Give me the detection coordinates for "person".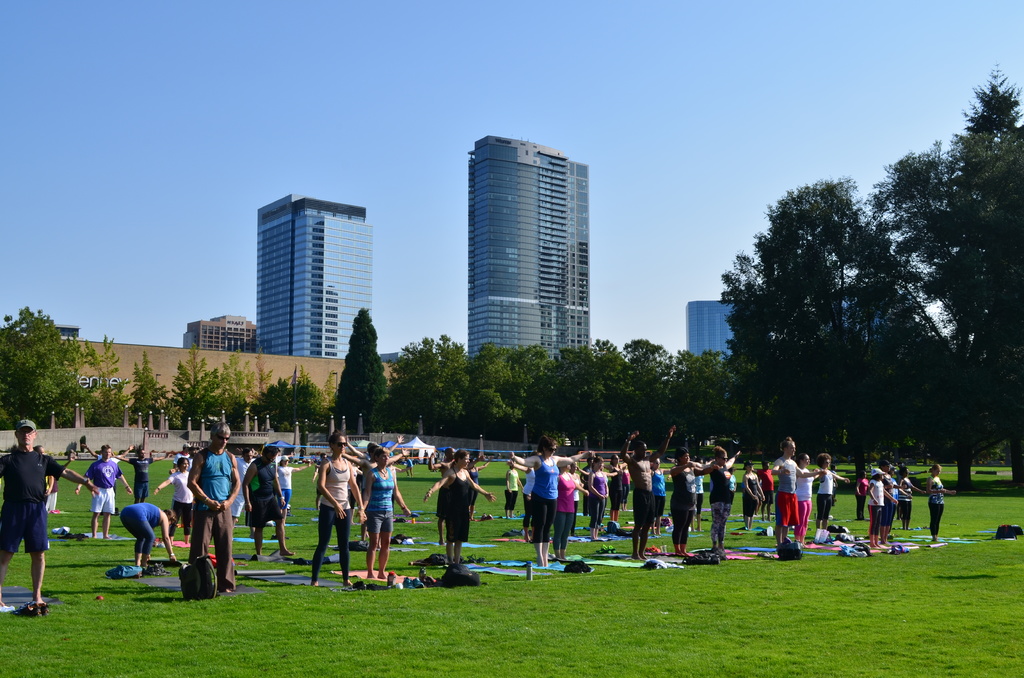
(x1=250, y1=451, x2=285, y2=558).
